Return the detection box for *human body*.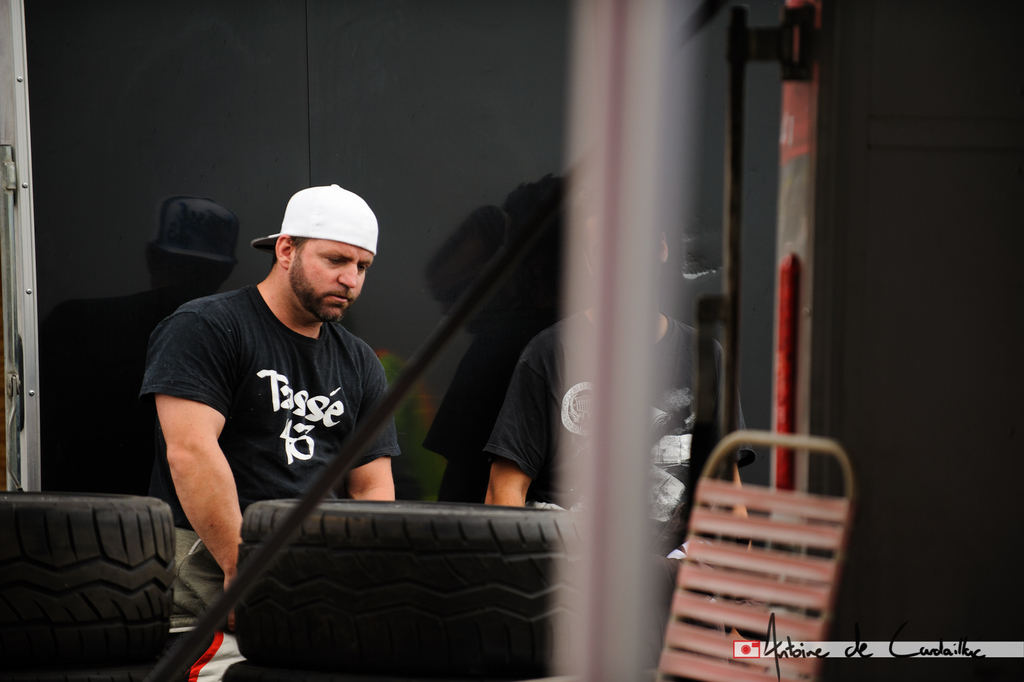
[left=143, top=185, right=420, bottom=649].
